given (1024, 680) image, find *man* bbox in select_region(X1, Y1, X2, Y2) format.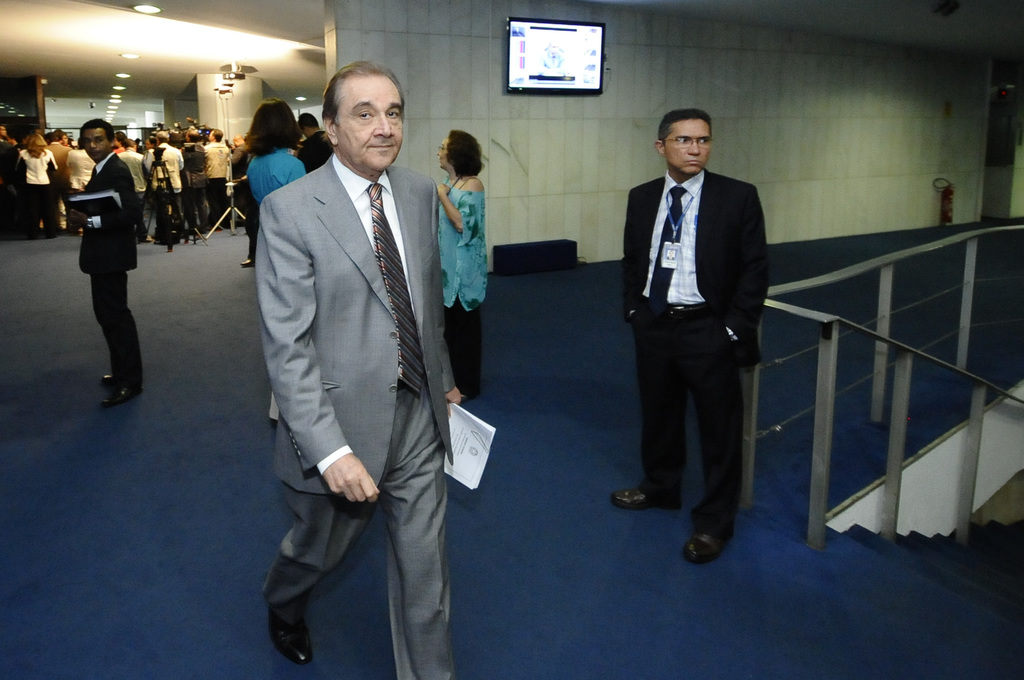
select_region(114, 135, 148, 243).
